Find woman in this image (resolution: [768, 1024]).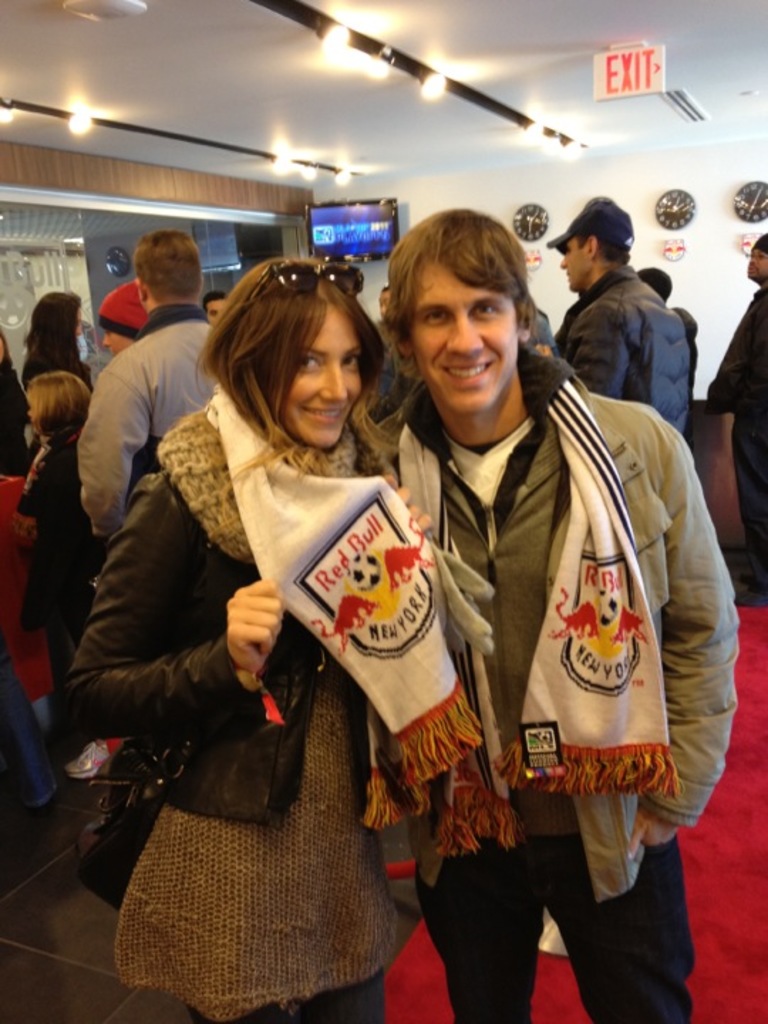
[x1=107, y1=178, x2=593, y2=996].
